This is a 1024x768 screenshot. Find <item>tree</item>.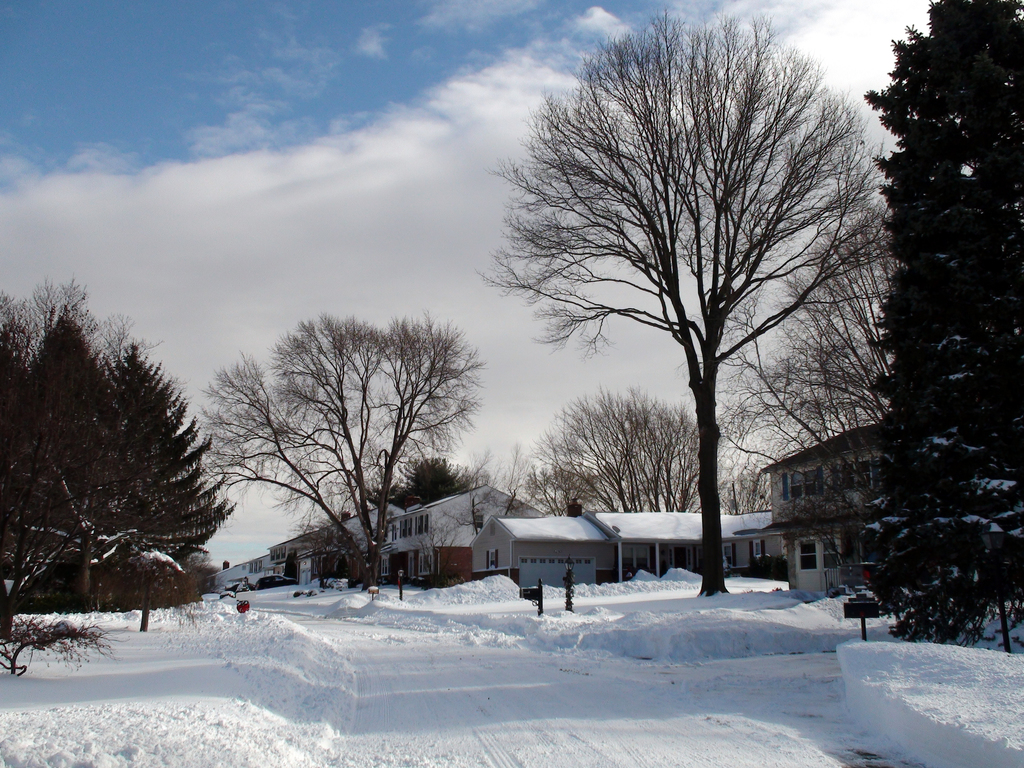
Bounding box: l=495, t=384, r=730, b=519.
